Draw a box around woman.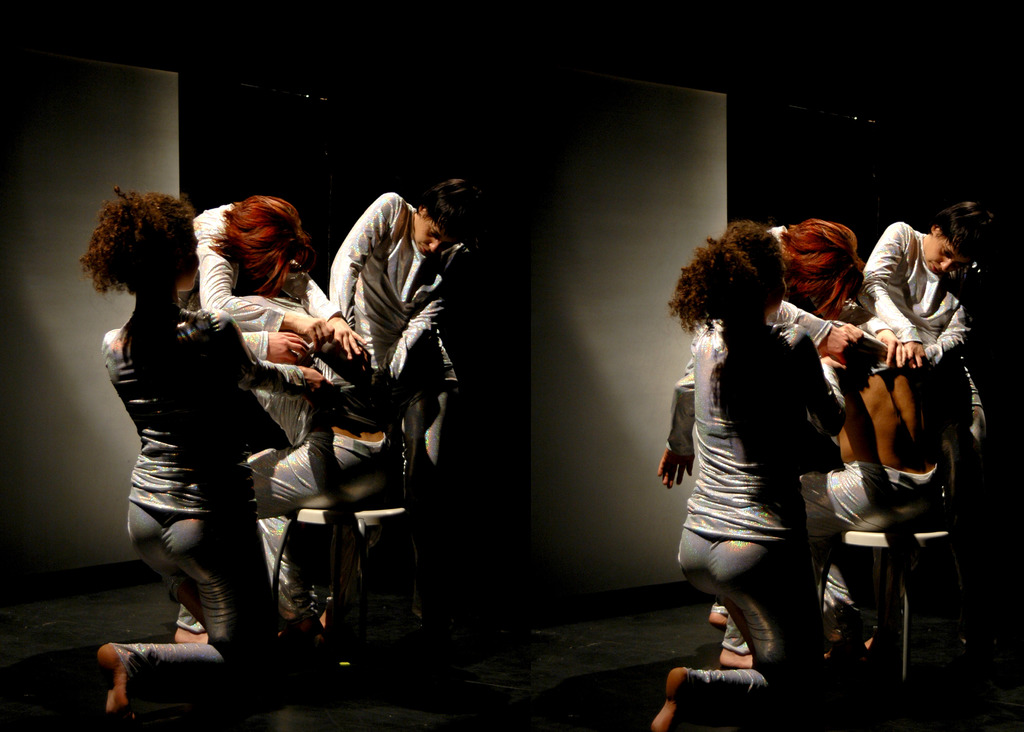
locate(651, 219, 854, 731).
